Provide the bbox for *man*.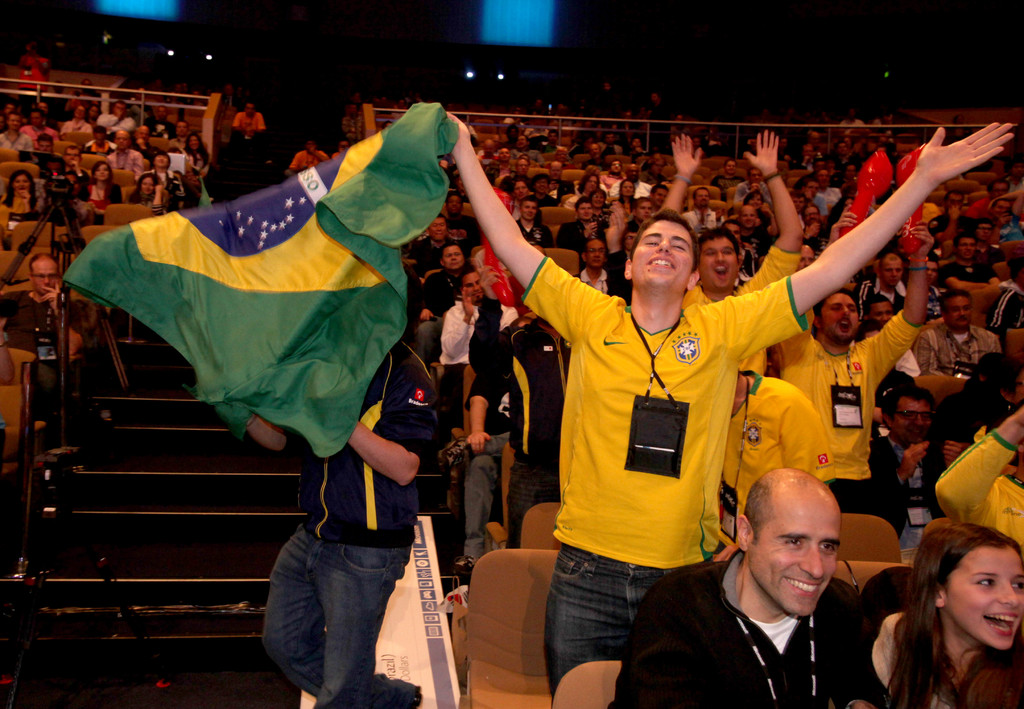
box=[721, 373, 851, 535].
